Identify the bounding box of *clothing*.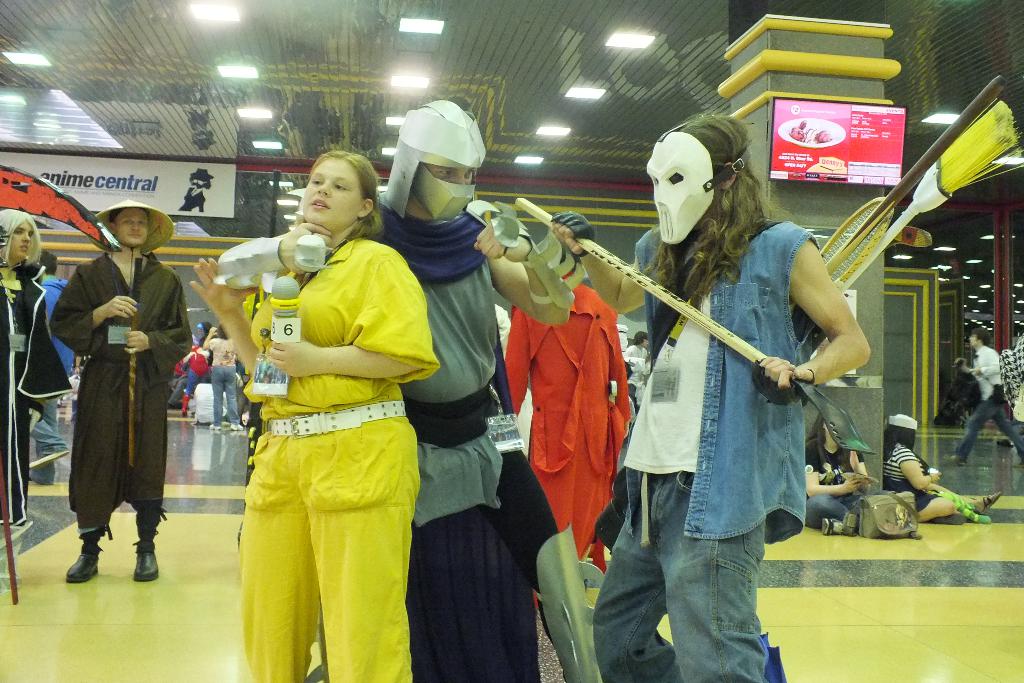
left=589, top=220, right=832, bottom=682.
